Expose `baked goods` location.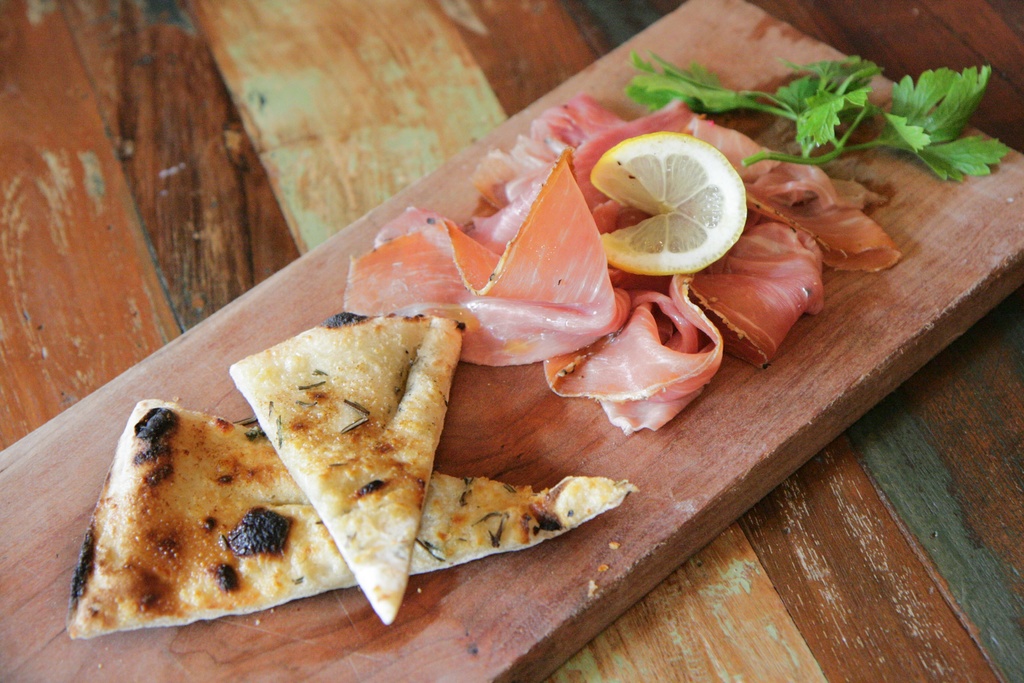
Exposed at detection(59, 395, 639, 636).
